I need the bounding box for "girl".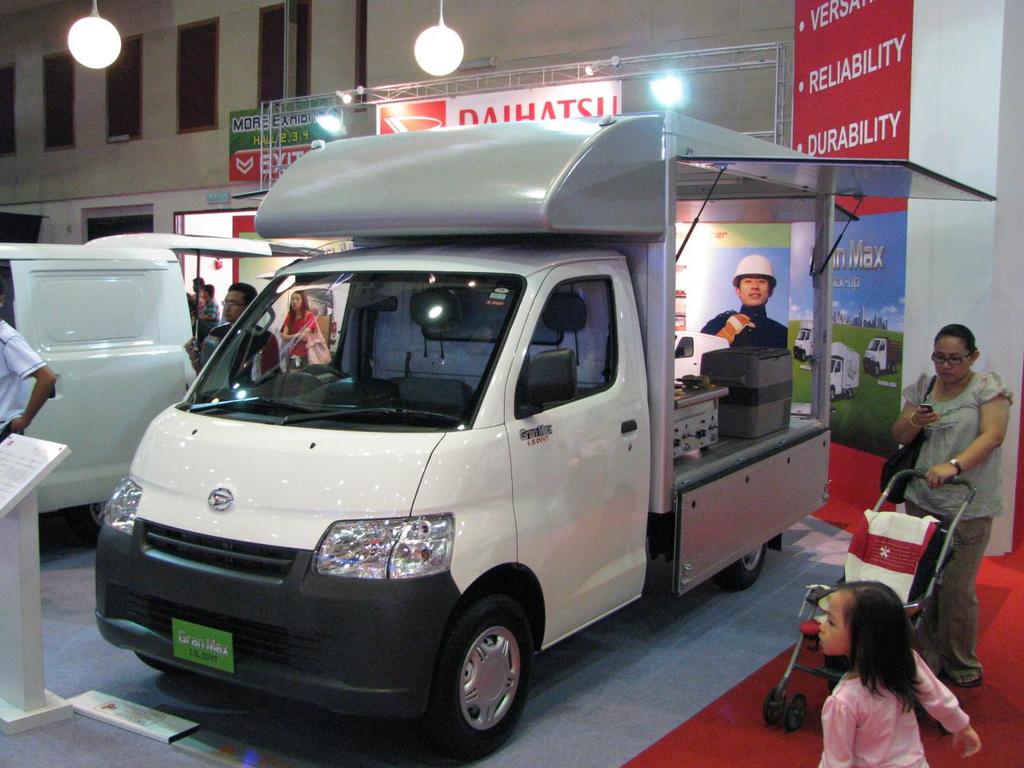
Here it is: [818, 579, 982, 767].
